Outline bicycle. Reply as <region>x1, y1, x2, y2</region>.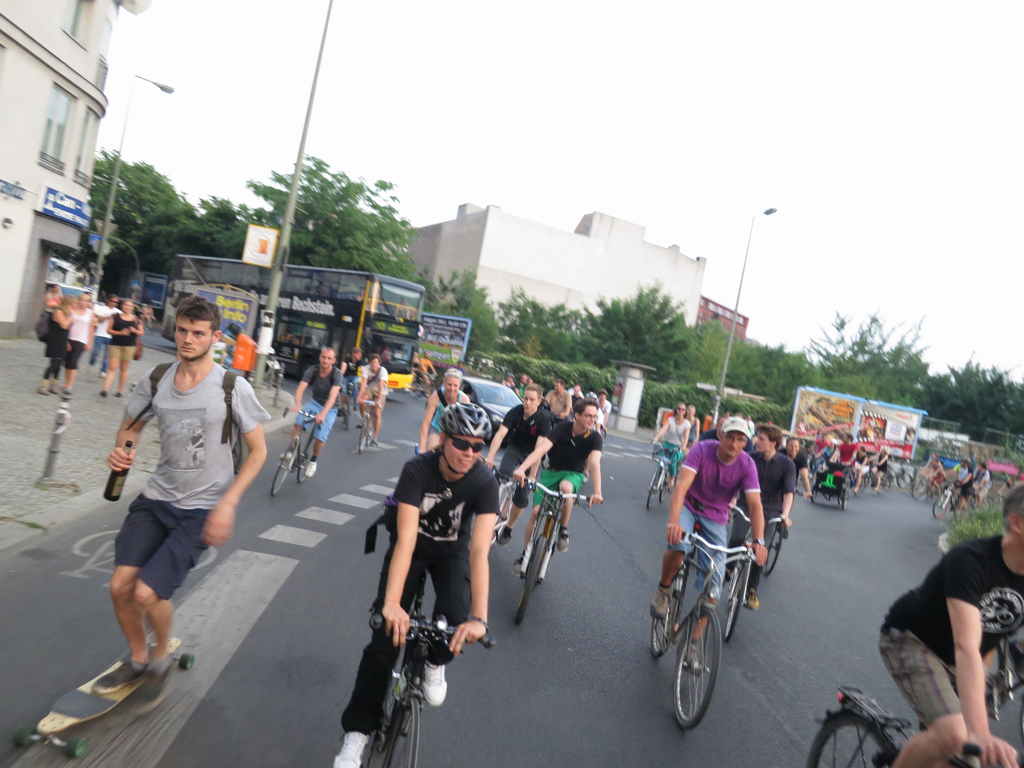
<region>550, 408, 565, 426</region>.
